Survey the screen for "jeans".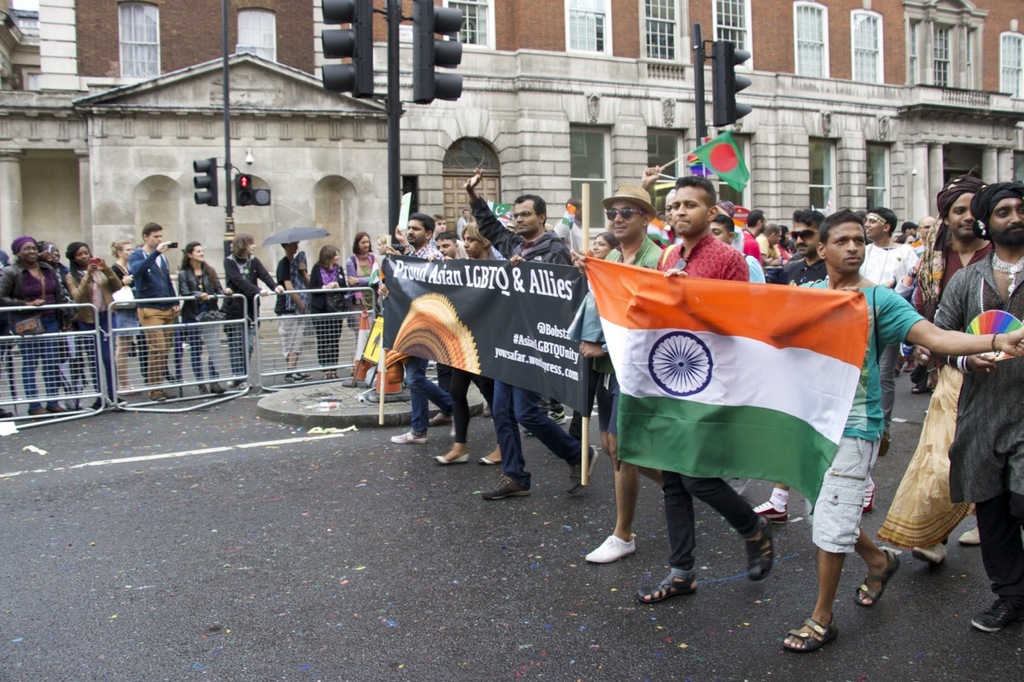
Survey found: (661, 472, 763, 579).
